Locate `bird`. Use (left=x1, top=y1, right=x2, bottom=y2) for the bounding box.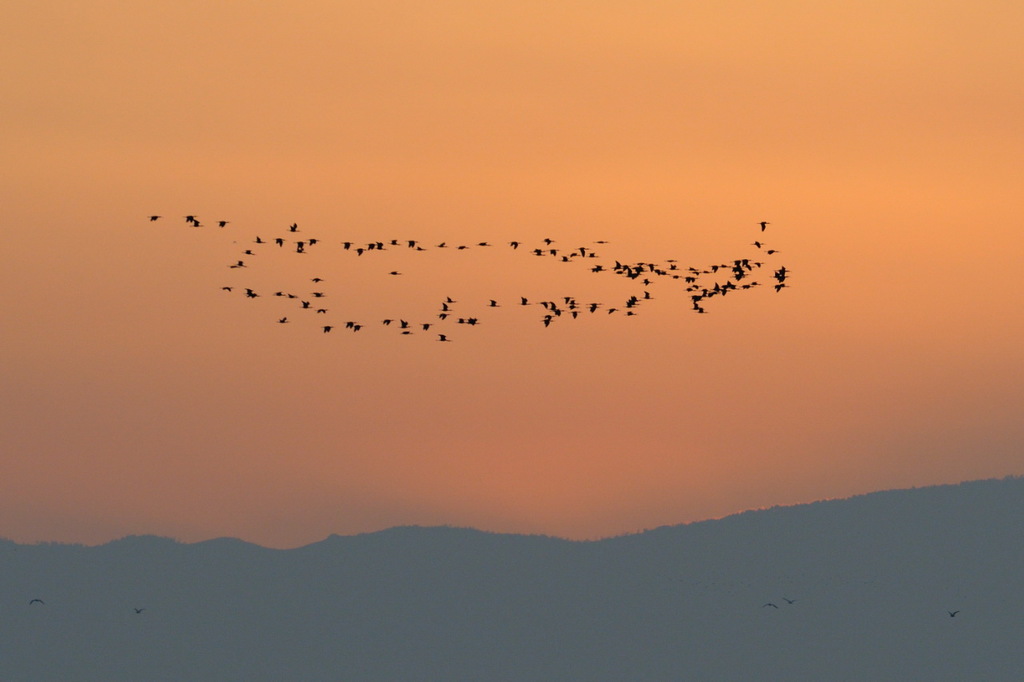
(left=386, top=268, right=402, bottom=277).
